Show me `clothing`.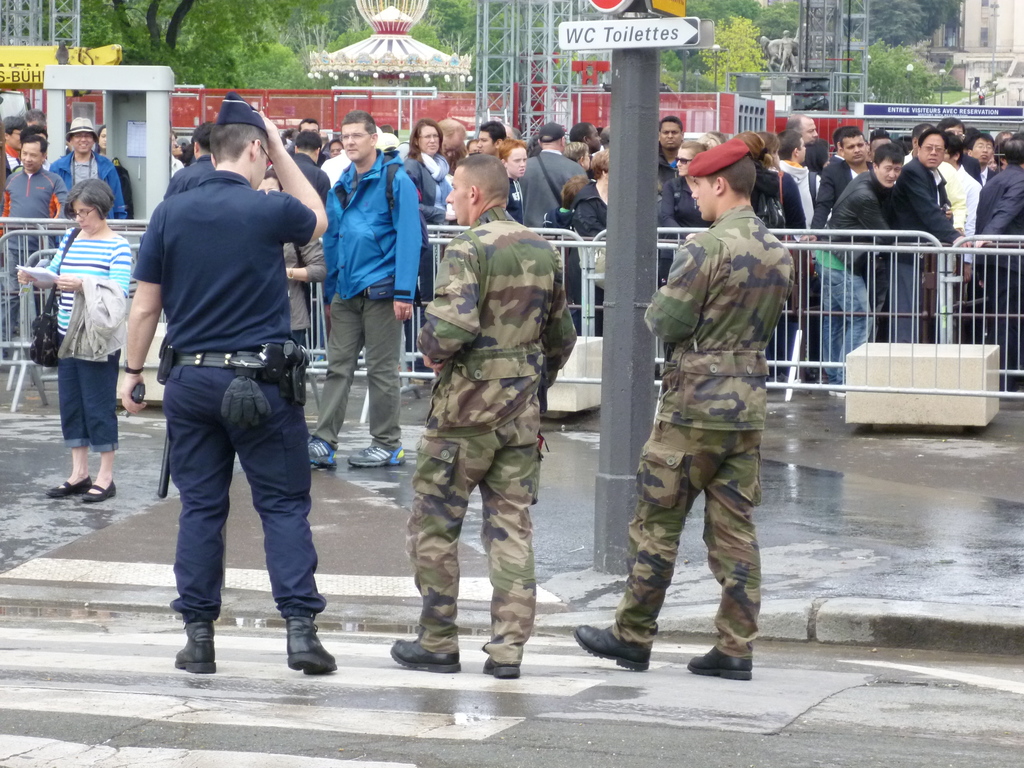
`clothing` is here: 810,147,854,212.
